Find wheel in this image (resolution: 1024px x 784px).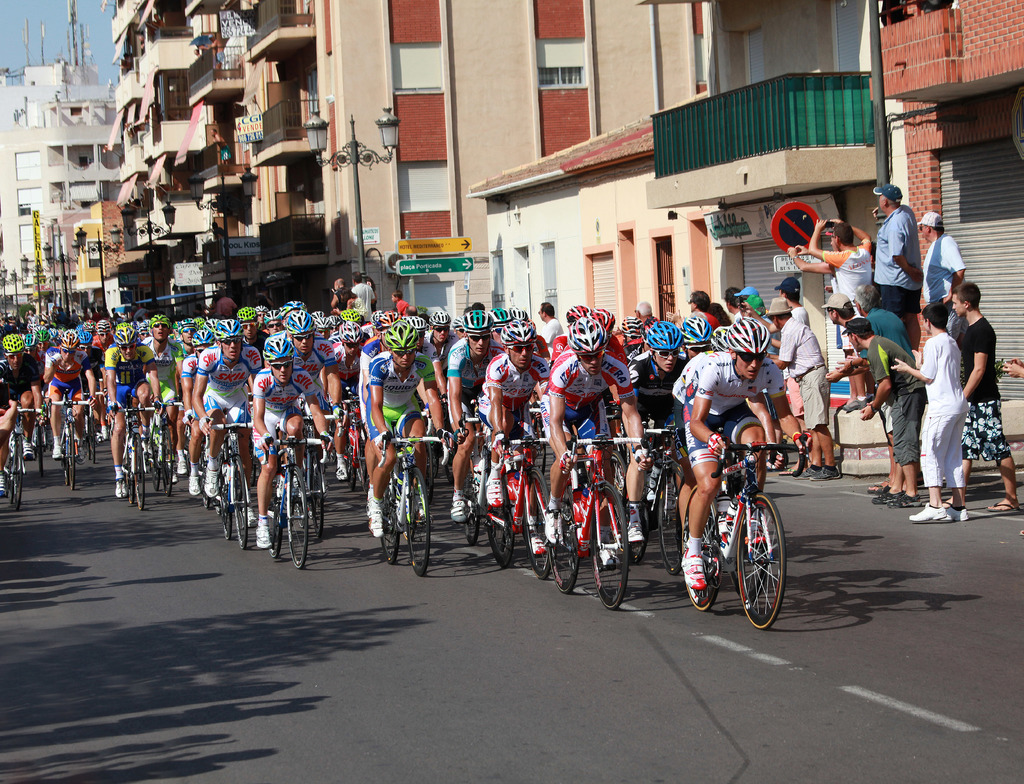
[x1=675, y1=493, x2=717, y2=616].
